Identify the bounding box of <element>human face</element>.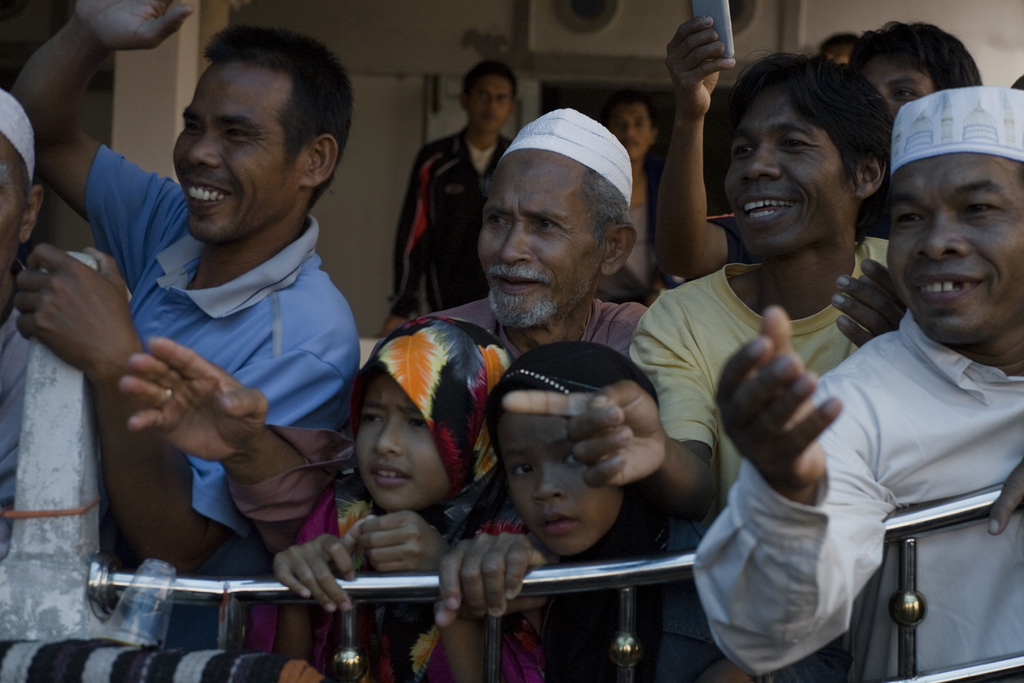
pyautogui.locateOnScreen(883, 146, 1023, 344).
